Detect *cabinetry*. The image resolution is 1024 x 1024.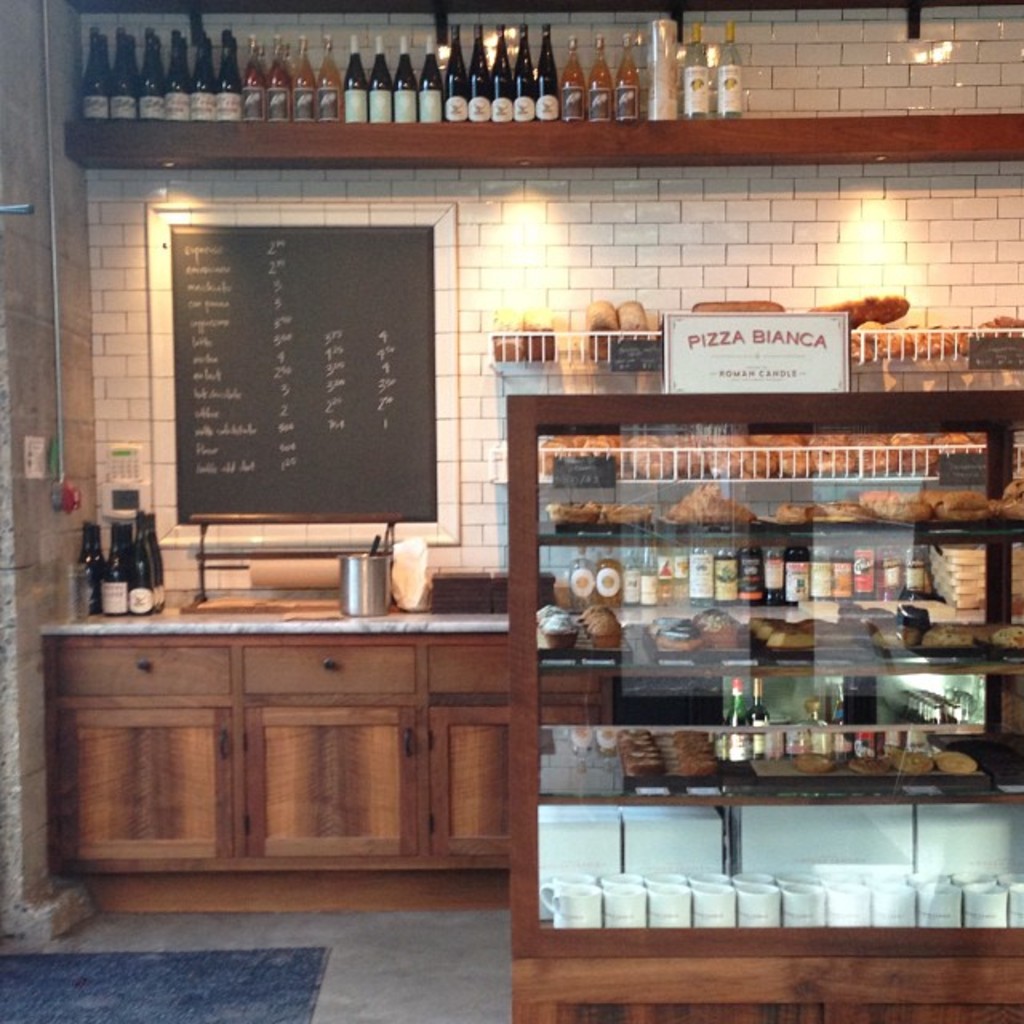
region(22, 474, 549, 909).
